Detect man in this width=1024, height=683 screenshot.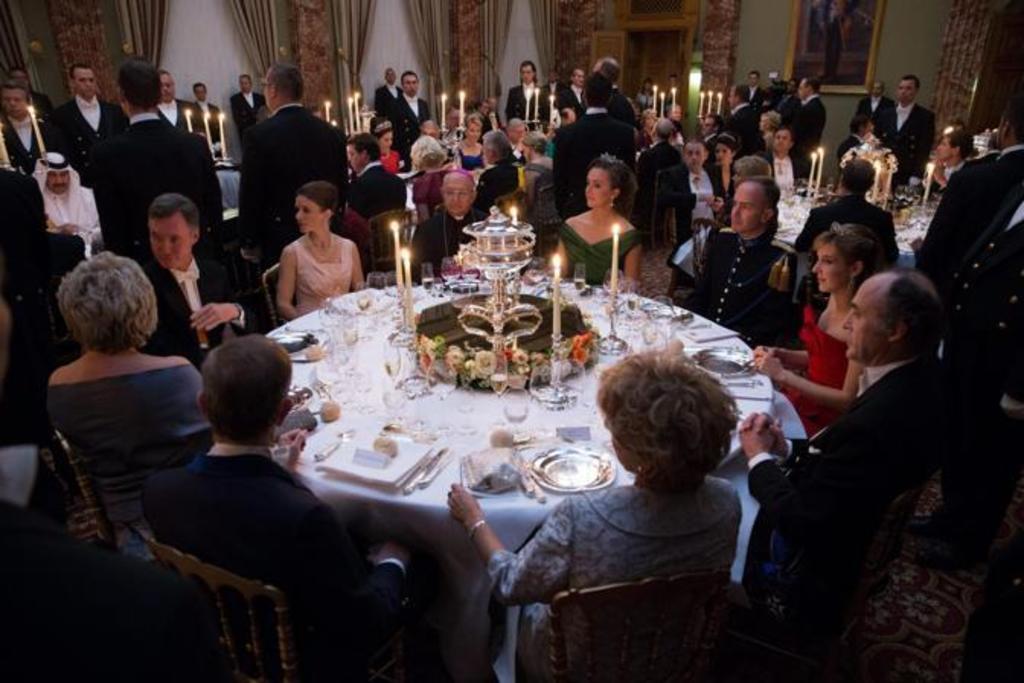
Detection: <bbox>709, 113, 722, 148</bbox>.
